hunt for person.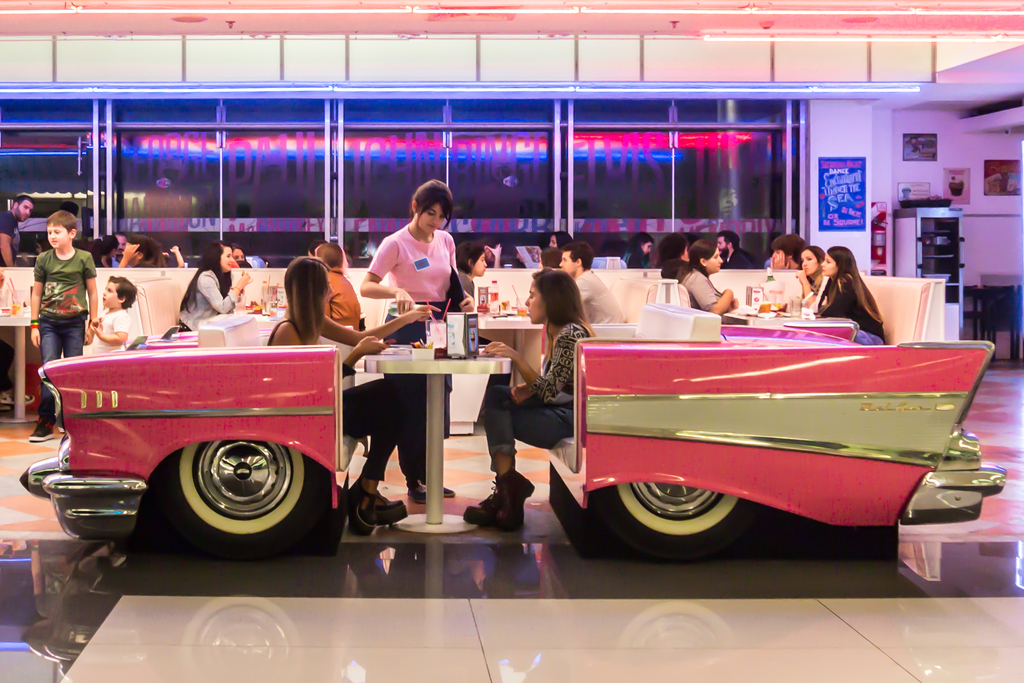
Hunted down at detection(794, 239, 814, 295).
